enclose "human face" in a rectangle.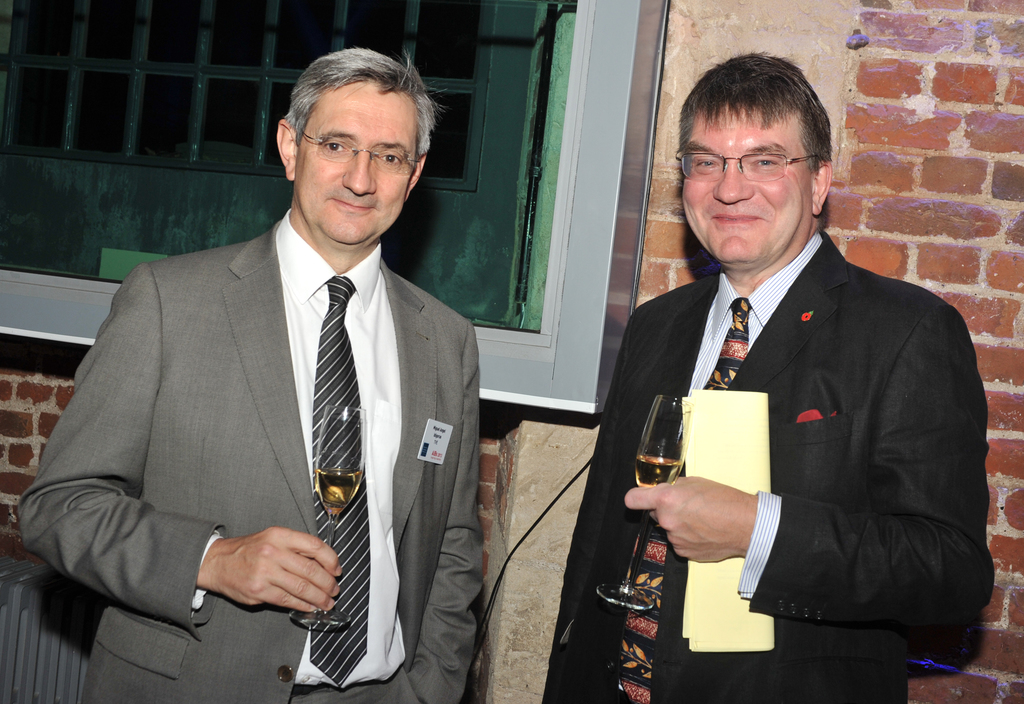
bbox(298, 78, 416, 244).
